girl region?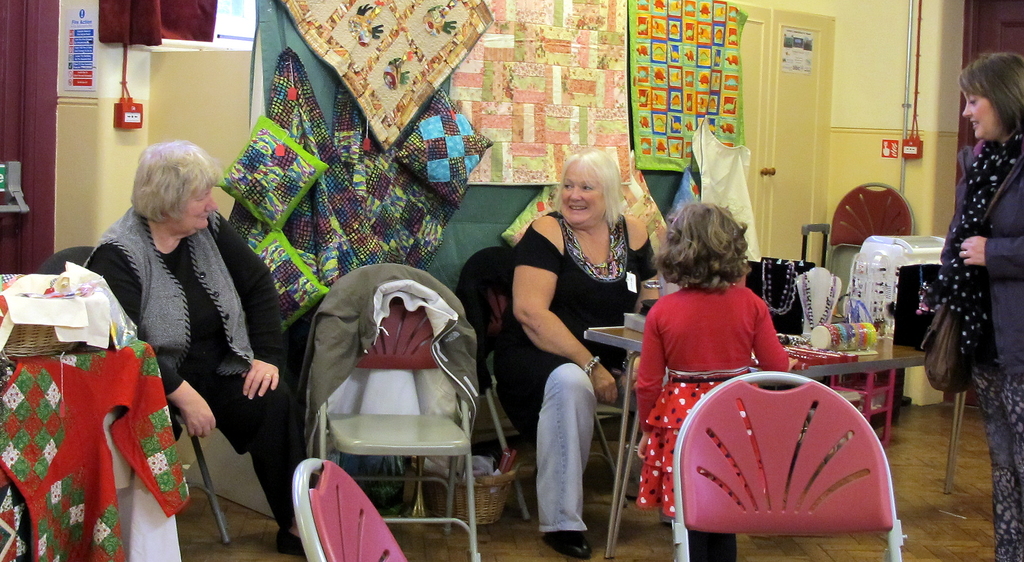
(633, 198, 795, 561)
